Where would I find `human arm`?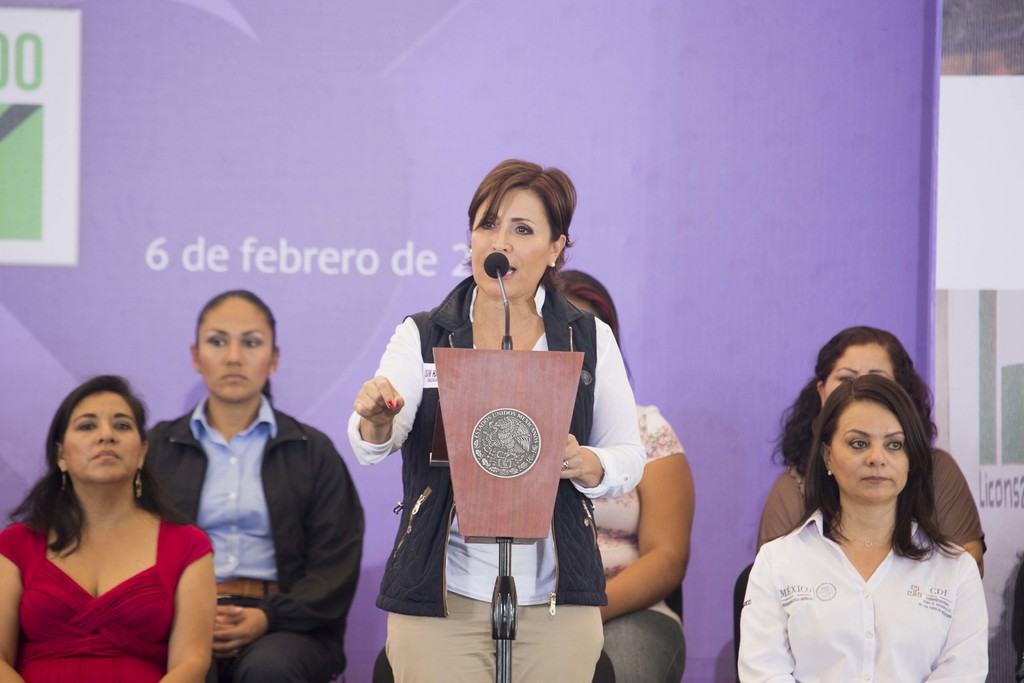
At pyautogui.locateOnScreen(354, 314, 423, 468).
